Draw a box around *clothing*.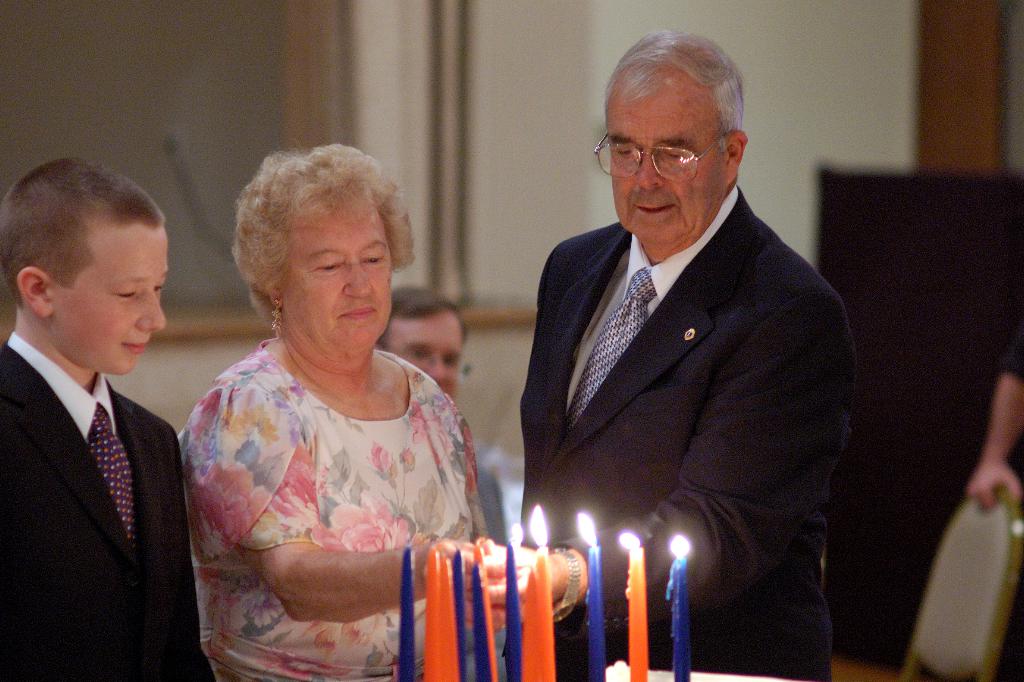
(left=477, top=466, right=507, bottom=546).
